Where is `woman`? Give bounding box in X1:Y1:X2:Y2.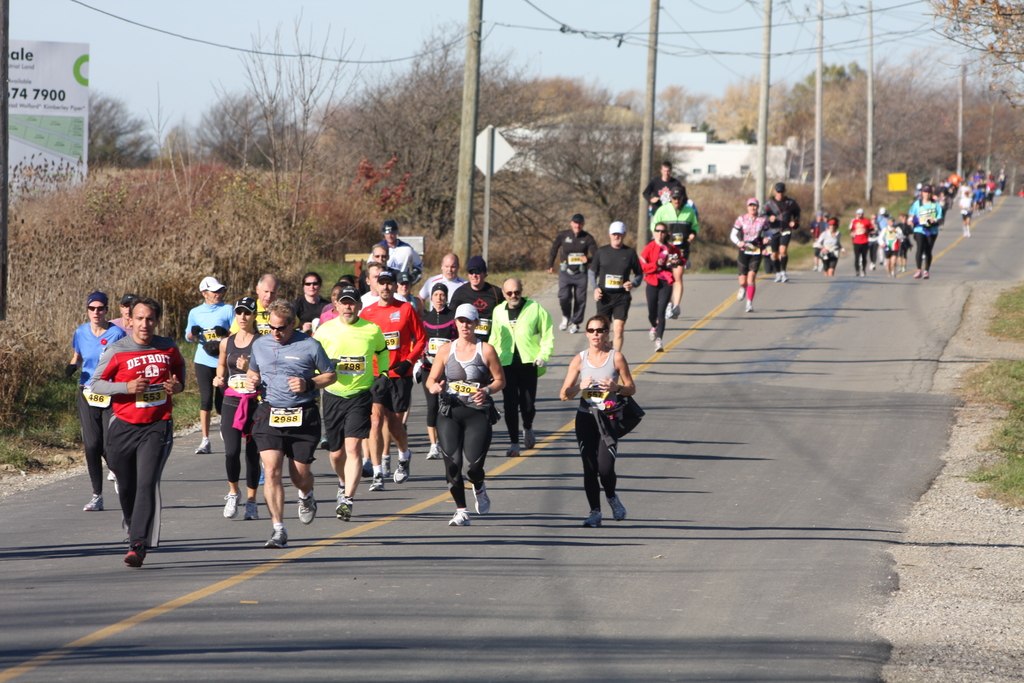
638:222:683:358.
